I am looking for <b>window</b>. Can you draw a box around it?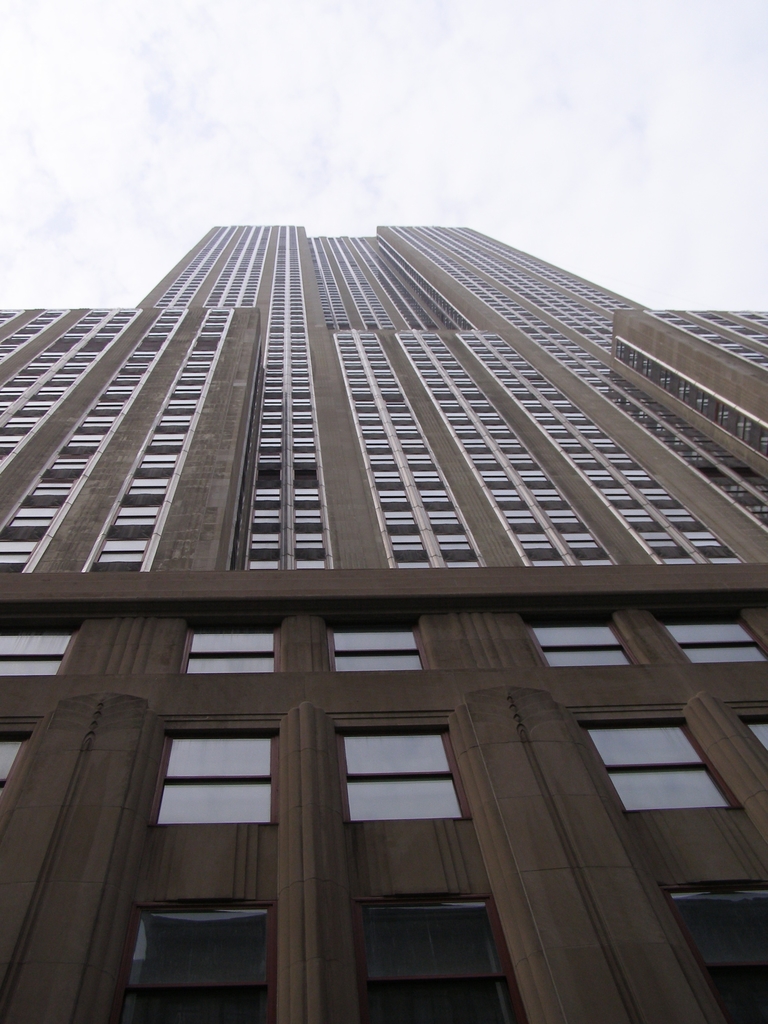
Sure, the bounding box is <bbox>1, 309, 25, 323</bbox>.
